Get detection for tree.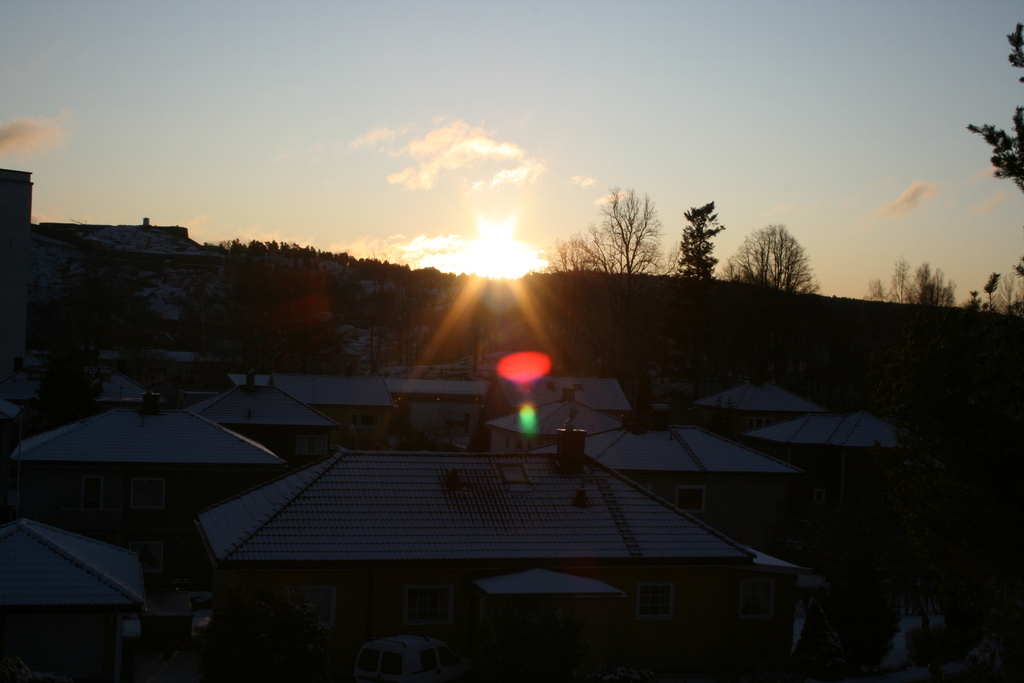
Detection: [959,20,1023,197].
